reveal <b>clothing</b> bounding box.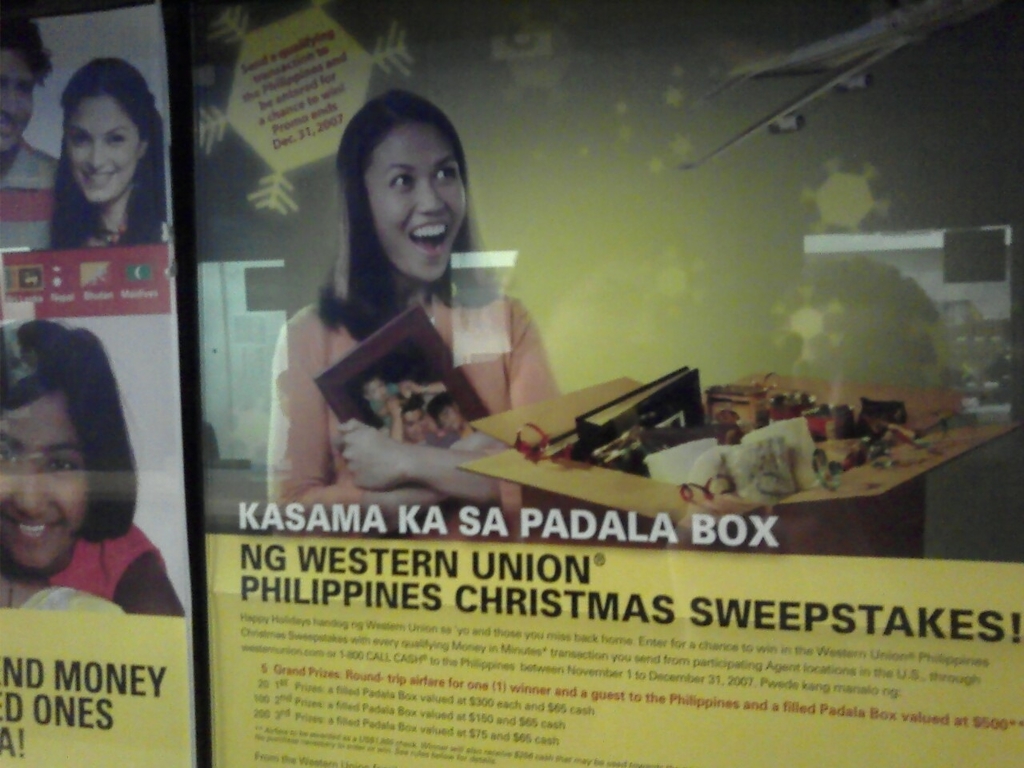
Revealed: 262, 298, 561, 537.
